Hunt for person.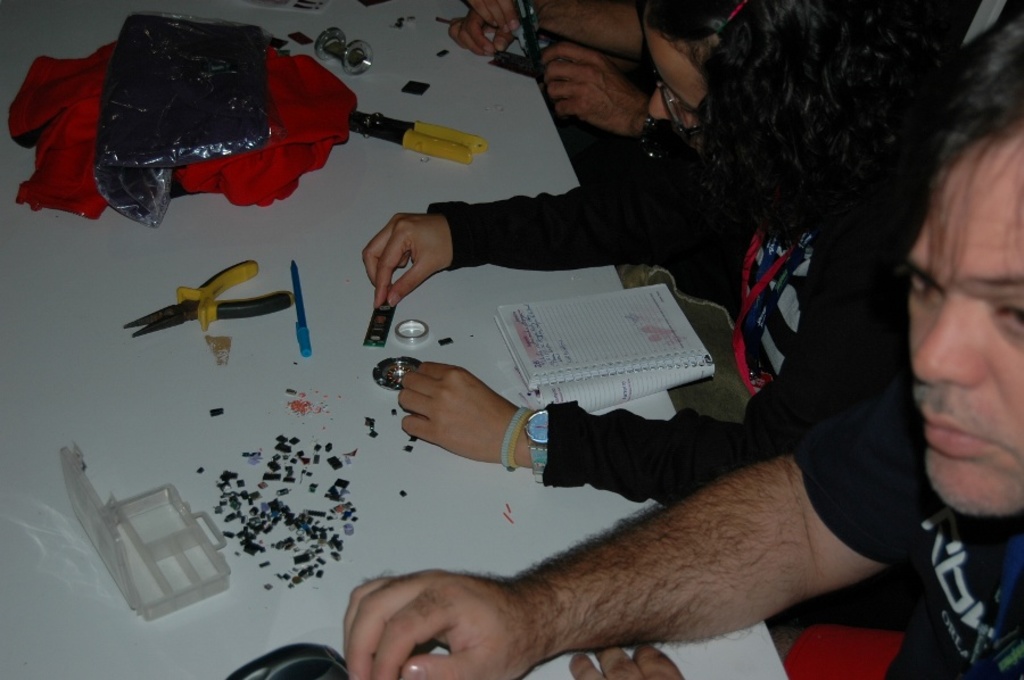
Hunted down at (342,23,1023,674).
